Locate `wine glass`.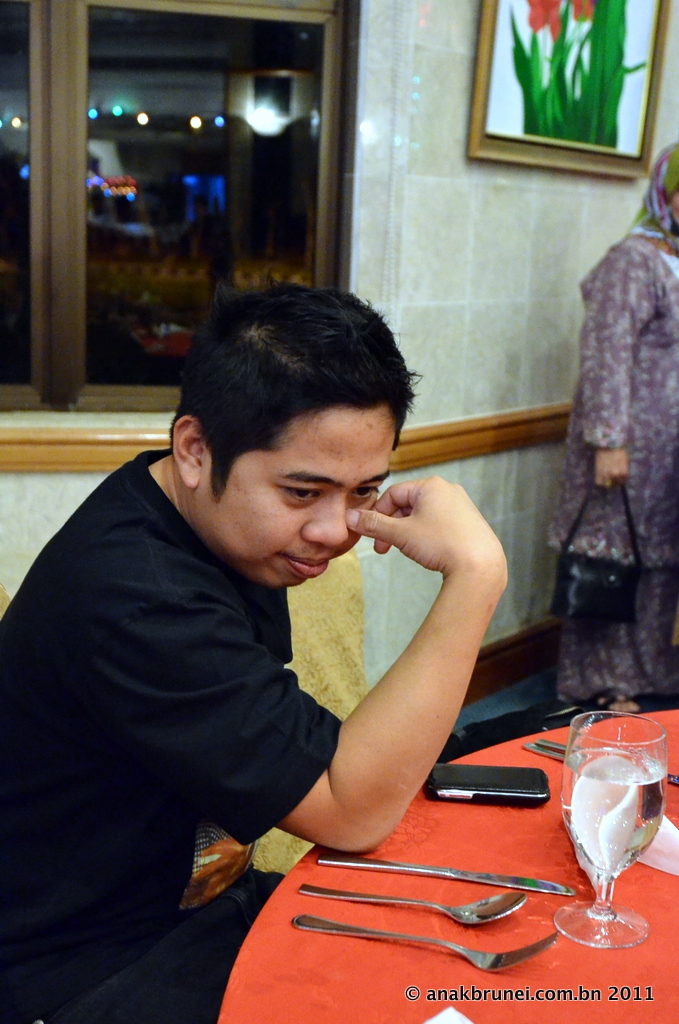
Bounding box: (560,712,663,952).
